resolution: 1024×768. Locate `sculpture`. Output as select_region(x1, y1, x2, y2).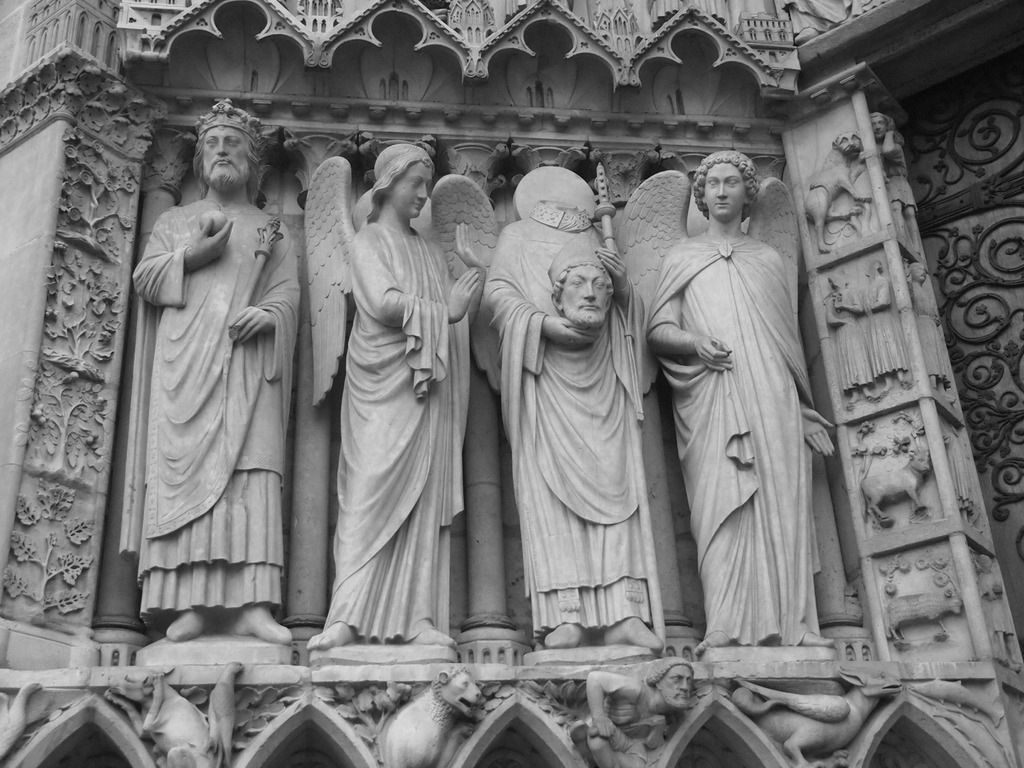
select_region(911, 675, 1014, 732).
